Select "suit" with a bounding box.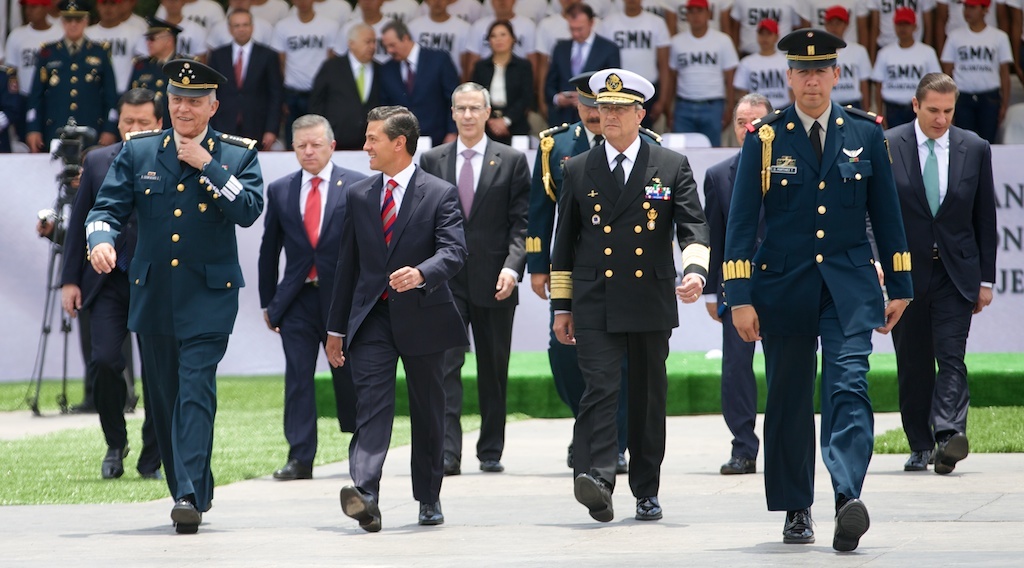
rect(206, 41, 291, 150).
